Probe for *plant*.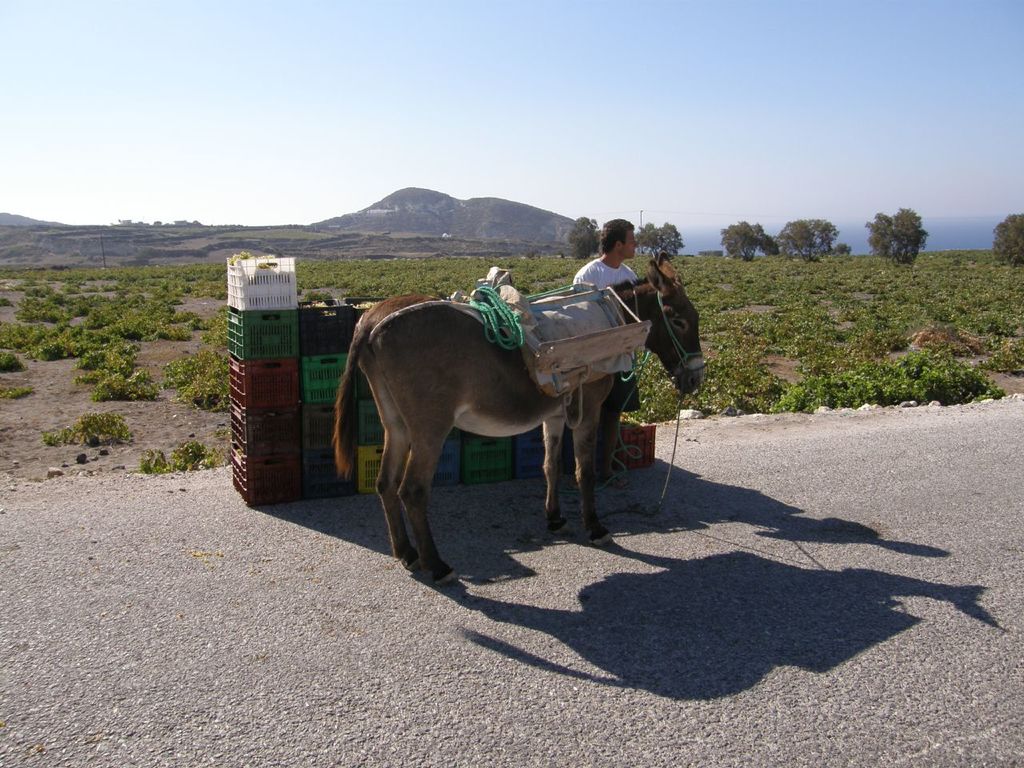
Probe result: bbox(178, 437, 209, 467).
